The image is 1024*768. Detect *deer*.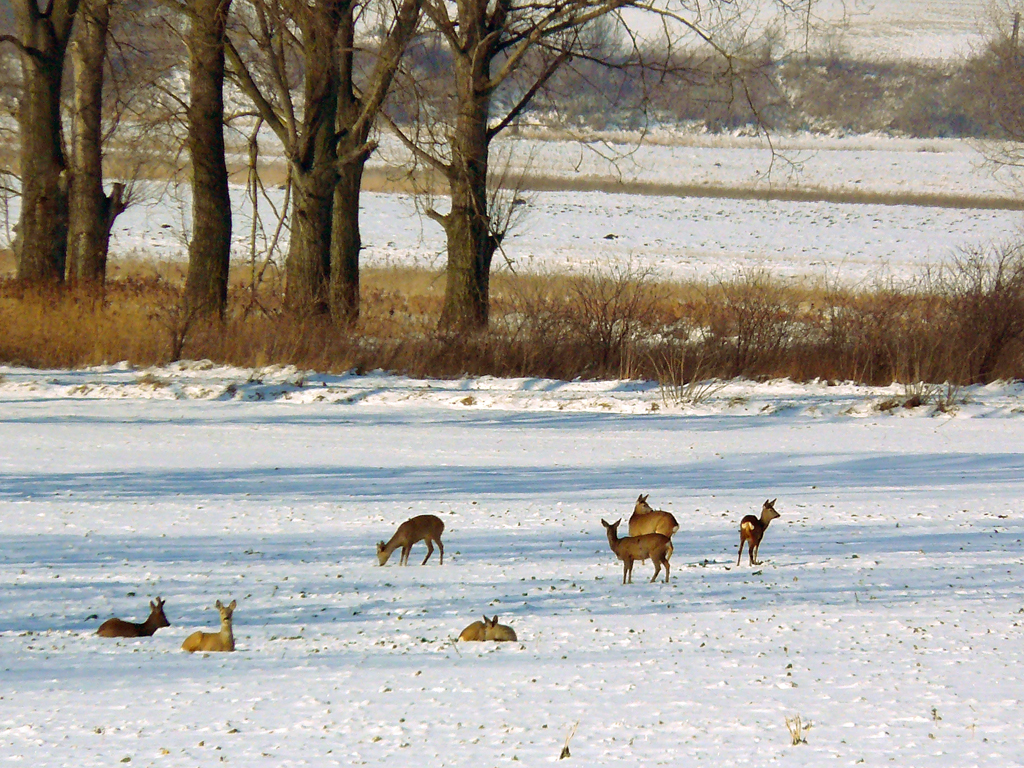
Detection: <bbox>455, 614, 517, 640</bbox>.
